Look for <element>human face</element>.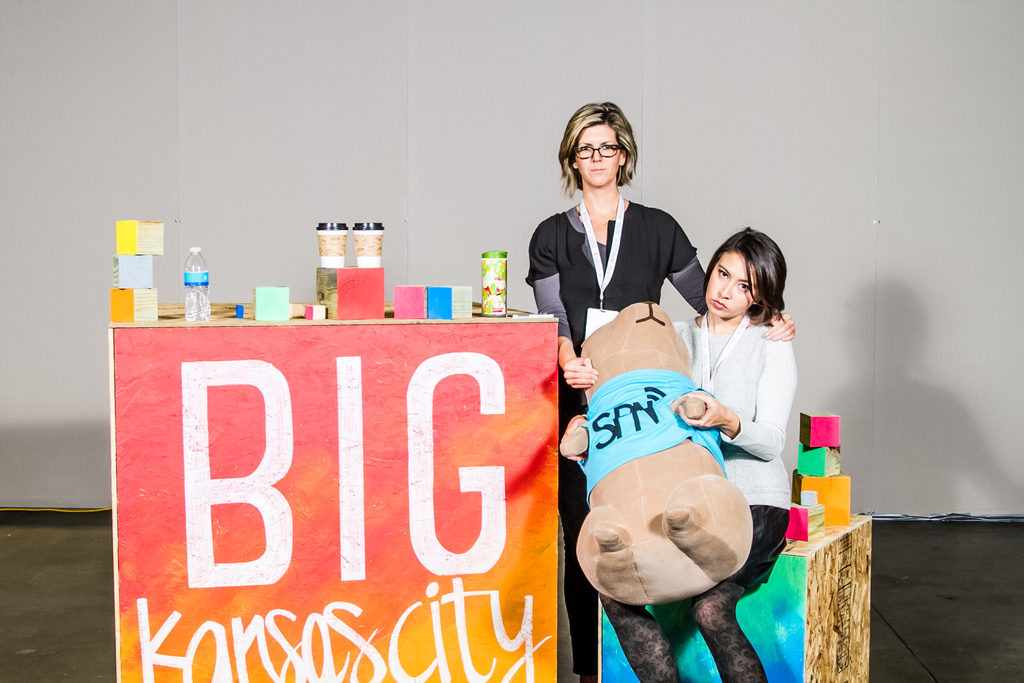
Found: <box>574,124,623,186</box>.
